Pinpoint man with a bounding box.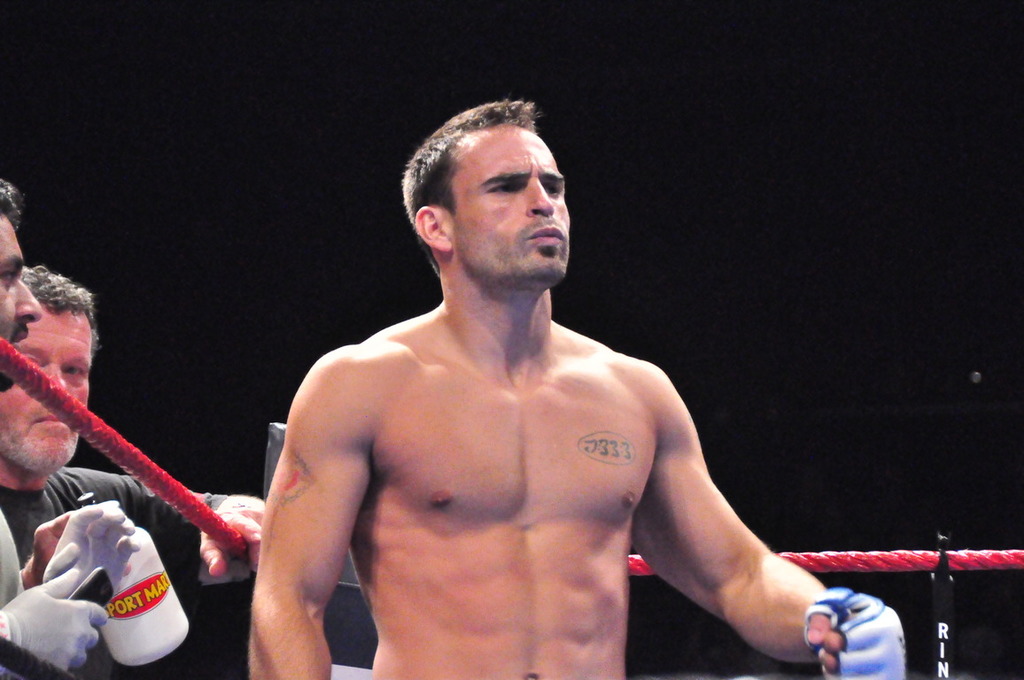
<bbox>228, 121, 816, 670</bbox>.
